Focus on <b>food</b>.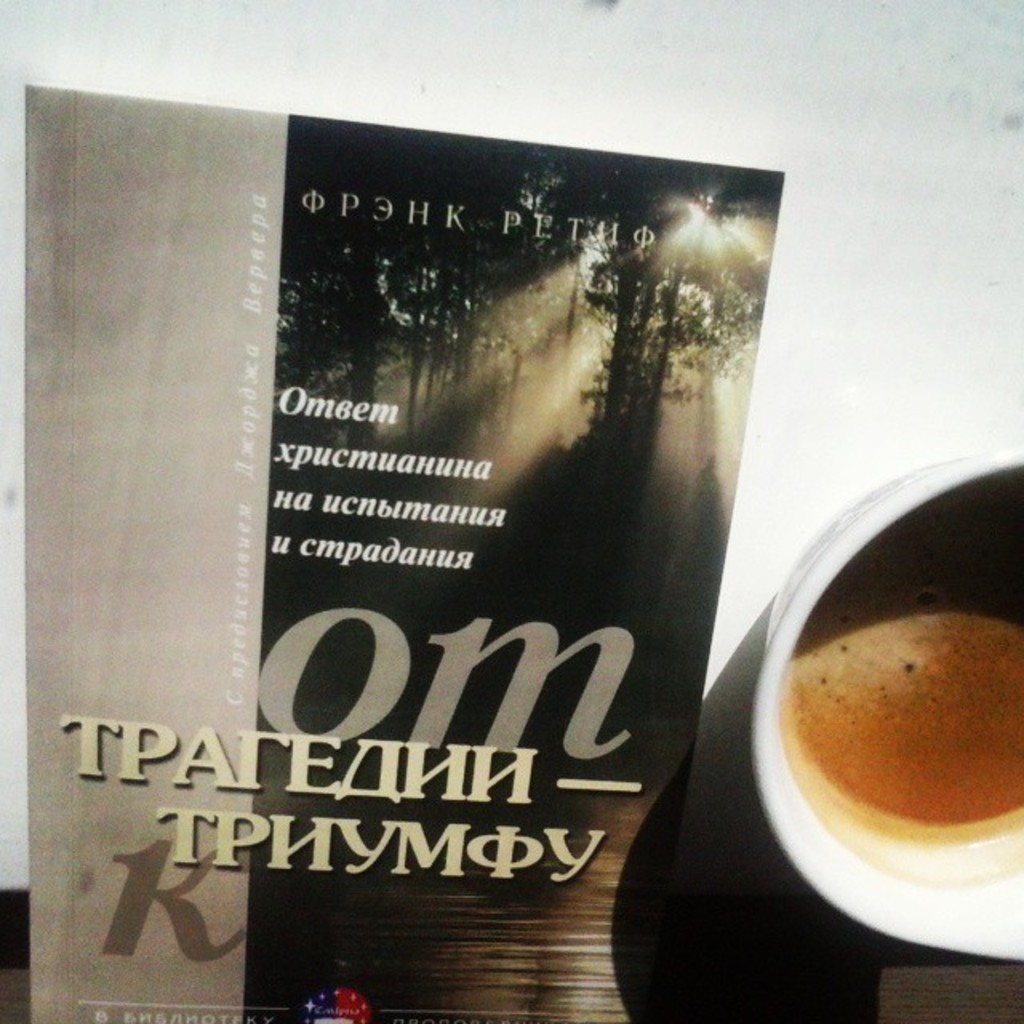
Focused at <bbox>744, 522, 1006, 842</bbox>.
